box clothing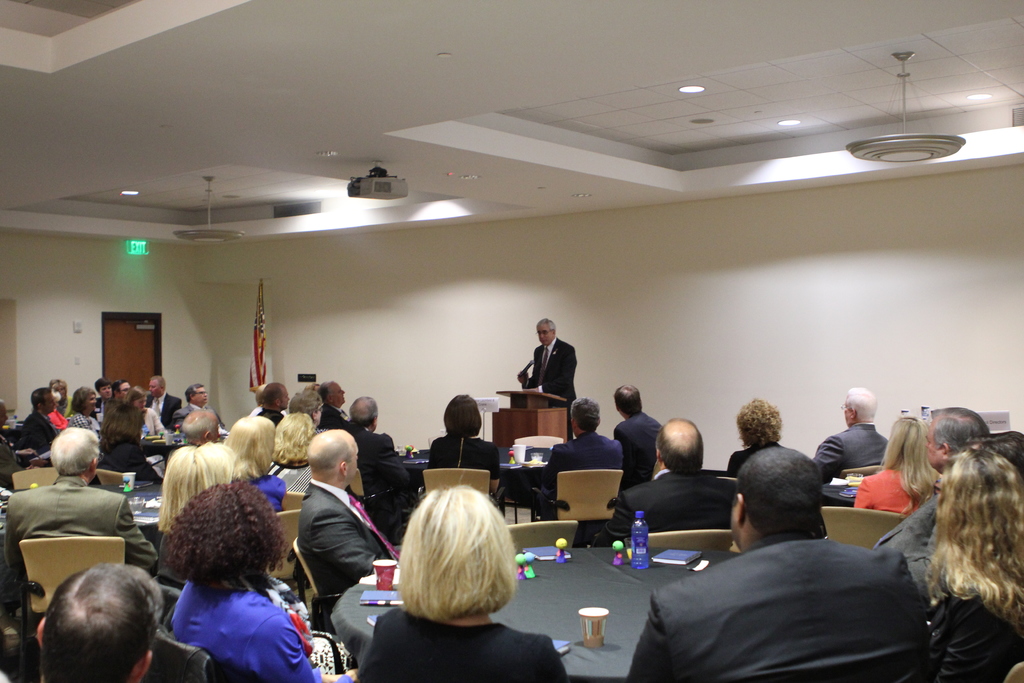
x1=346, y1=426, x2=414, y2=538
